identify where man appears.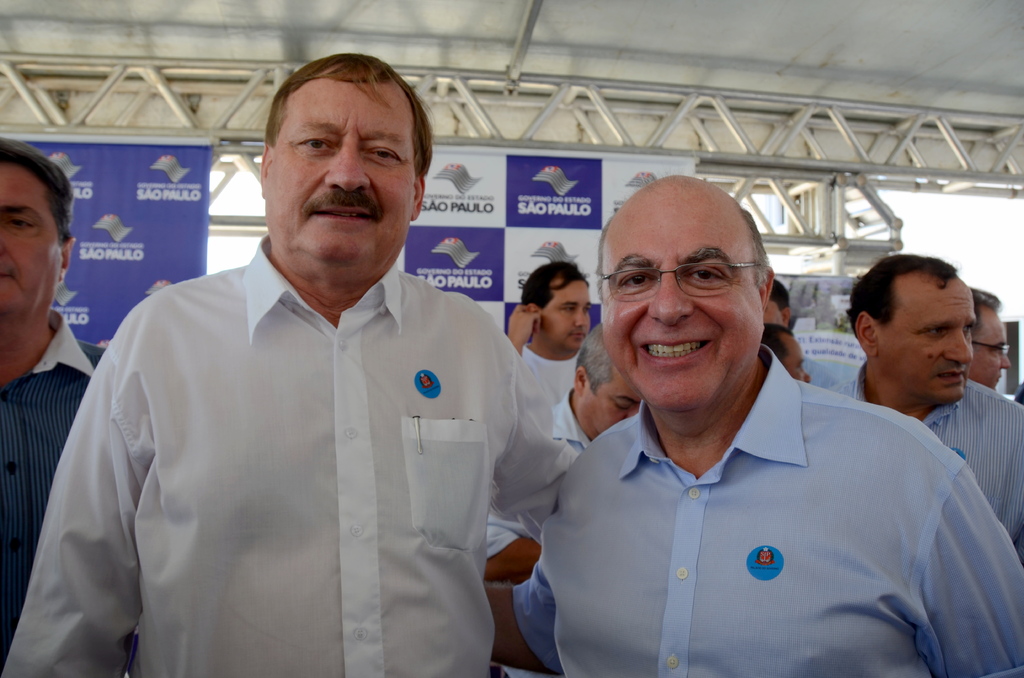
Appears at x1=501, y1=222, x2=1010, y2=669.
